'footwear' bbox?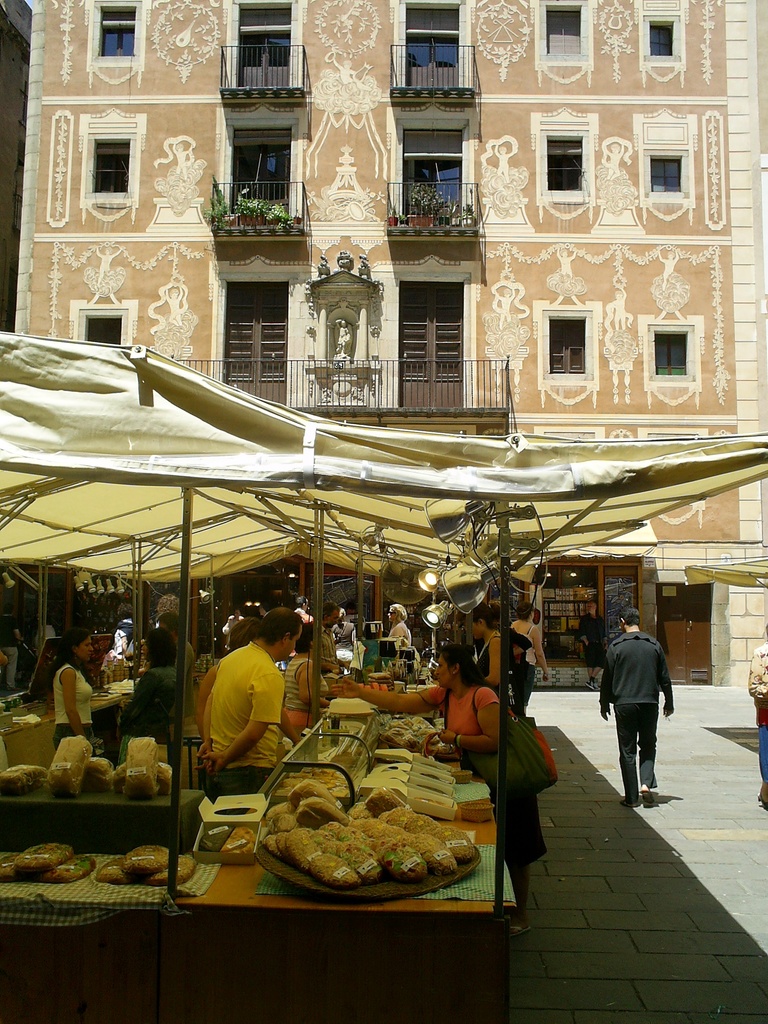
508, 925, 529, 941
